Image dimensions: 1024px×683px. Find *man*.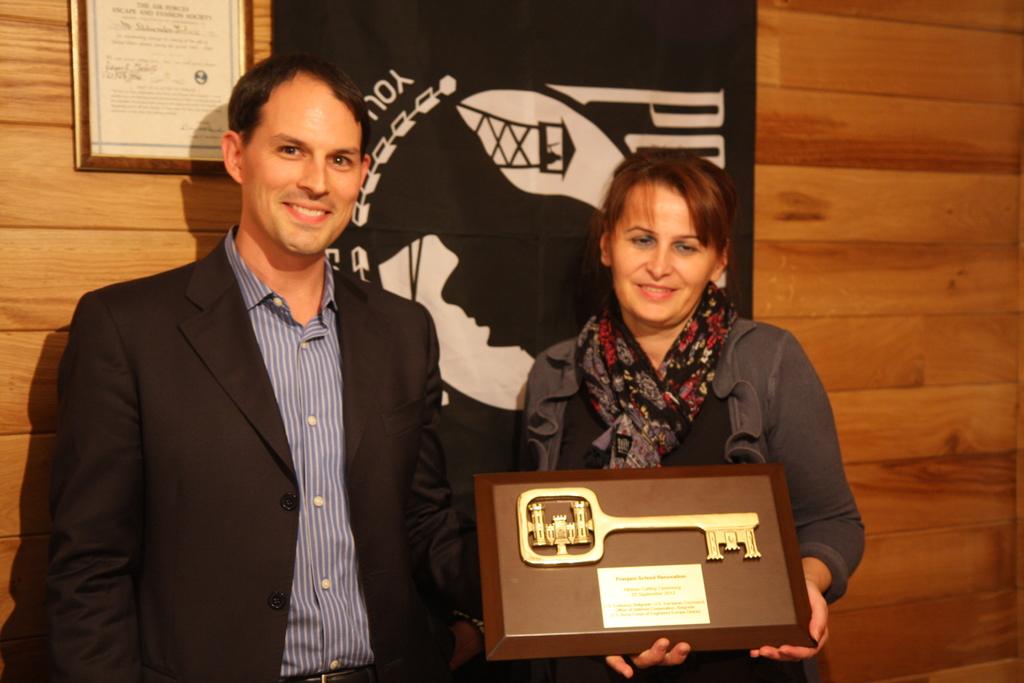
{"x1": 54, "y1": 81, "x2": 452, "y2": 679}.
